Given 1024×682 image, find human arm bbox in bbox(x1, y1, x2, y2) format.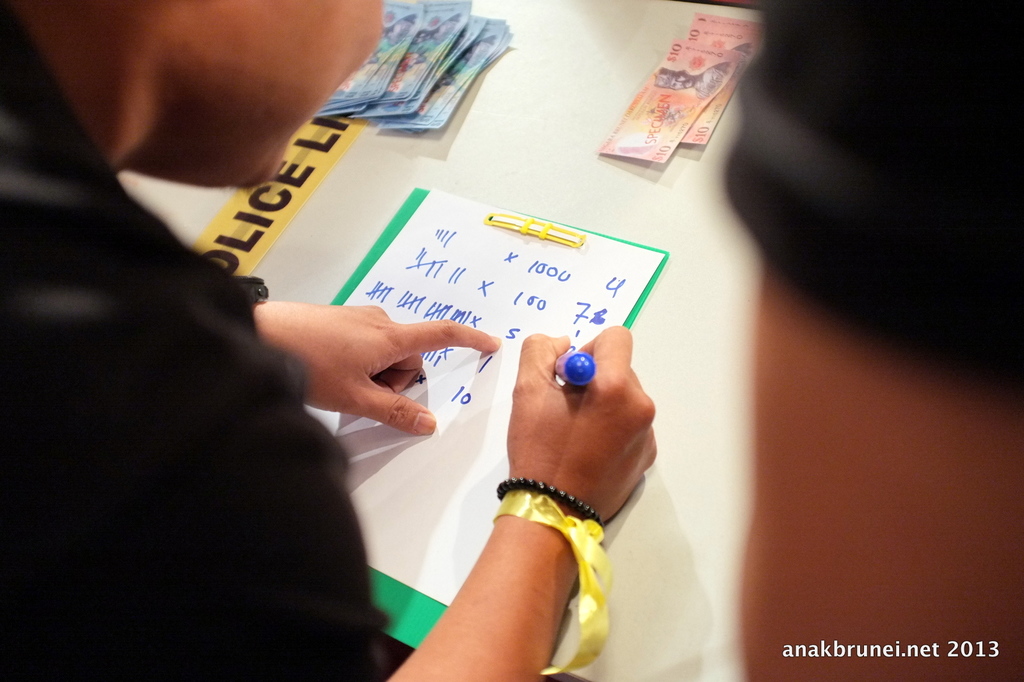
bbox(749, 0, 1023, 681).
